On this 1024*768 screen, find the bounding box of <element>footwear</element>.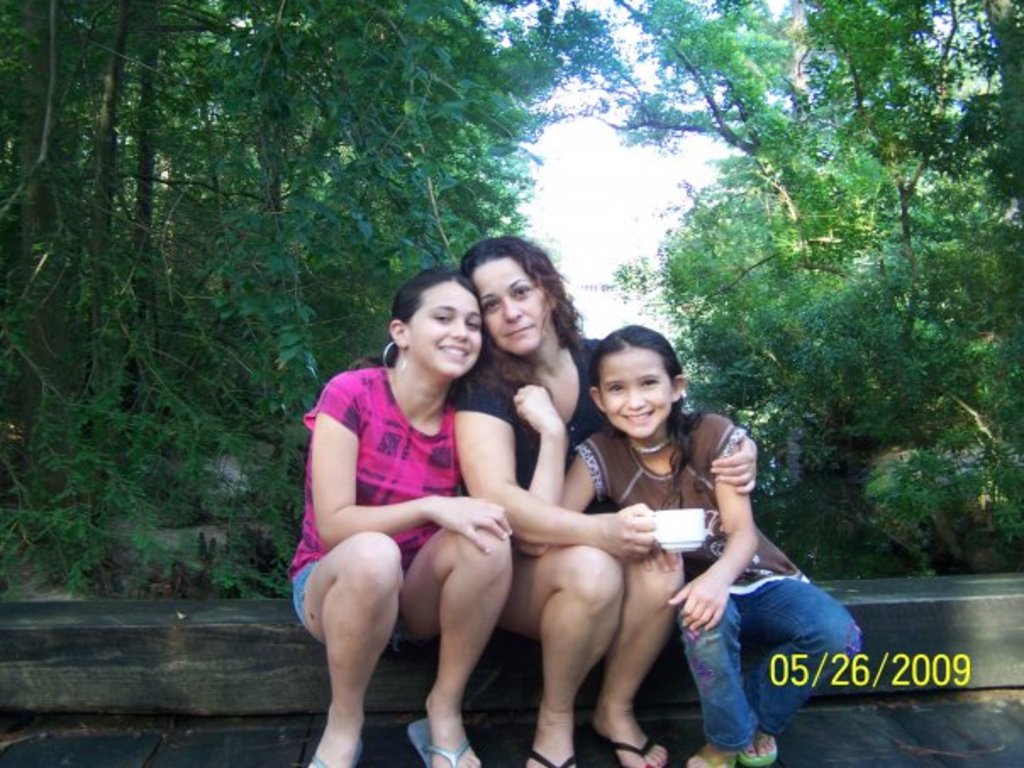
Bounding box: locate(524, 748, 575, 766).
